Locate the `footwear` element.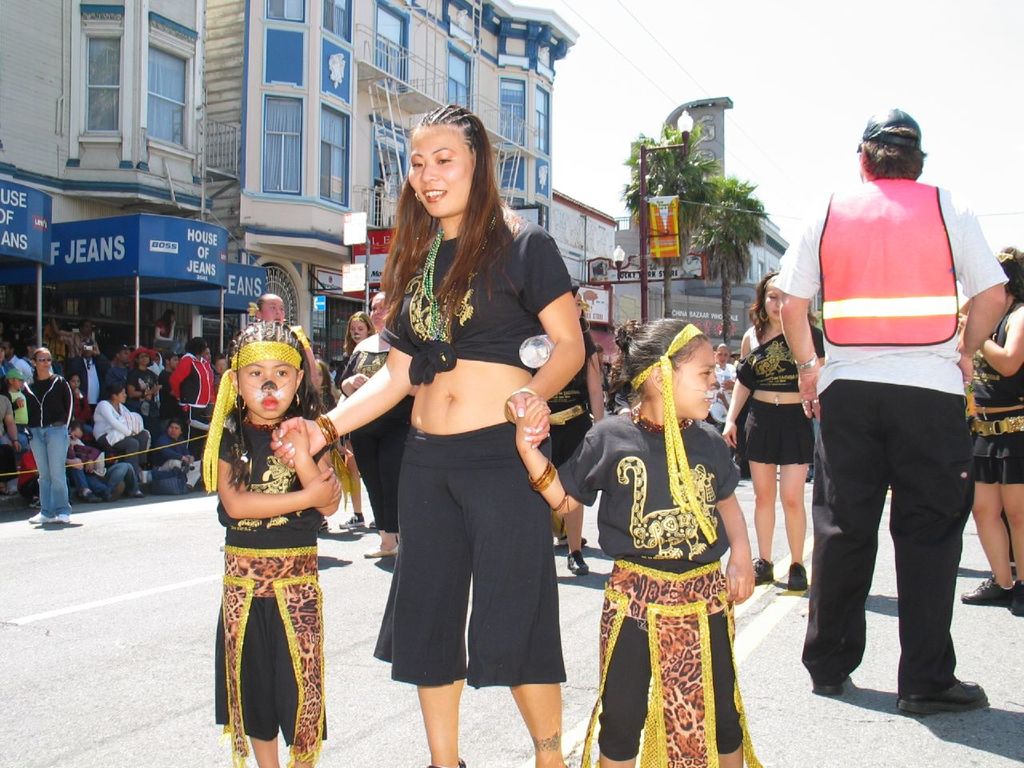
Element bbox: <box>750,560,772,586</box>.
